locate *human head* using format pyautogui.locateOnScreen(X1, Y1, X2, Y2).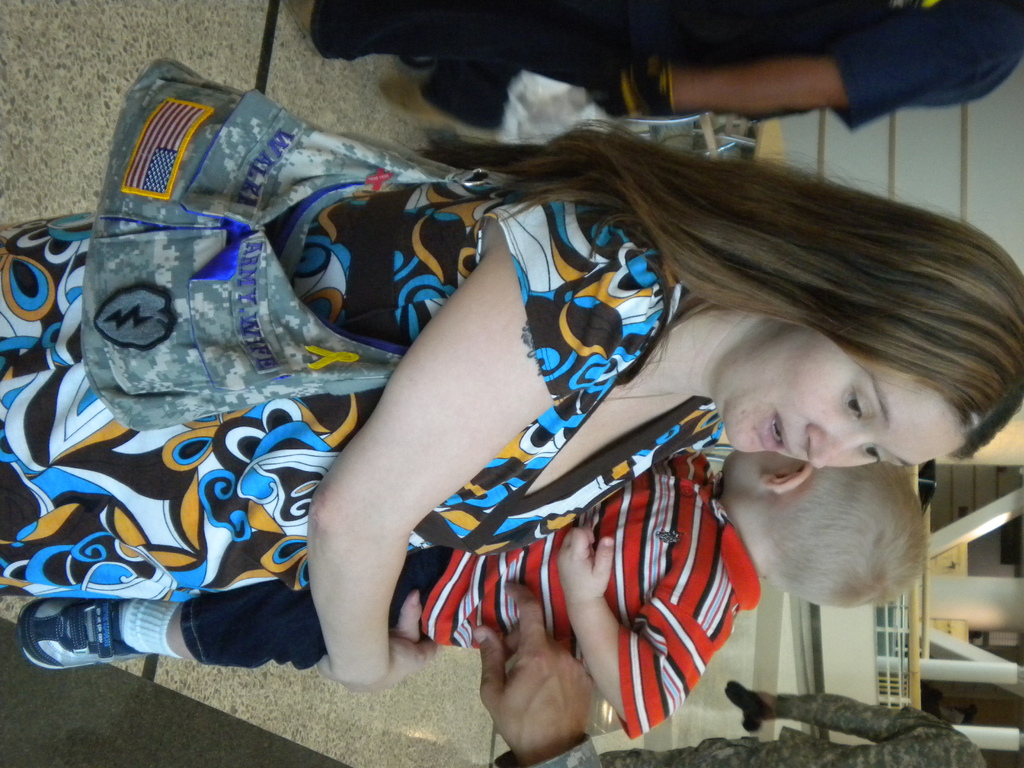
pyautogui.locateOnScreen(410, 134, 1023, 470).
